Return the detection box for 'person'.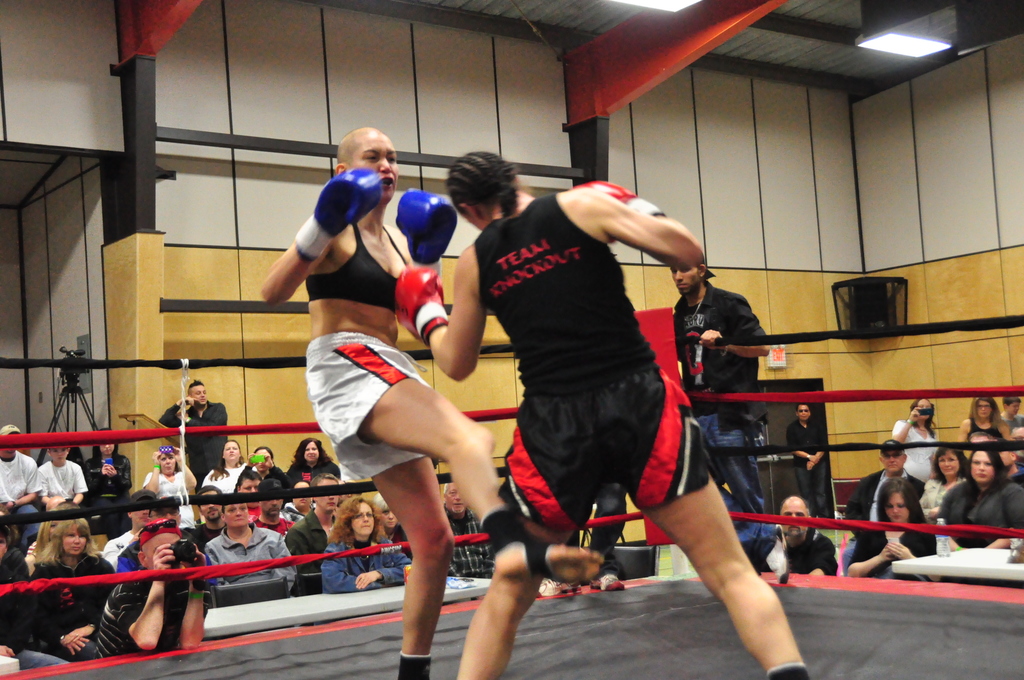
764/492/836/574.
